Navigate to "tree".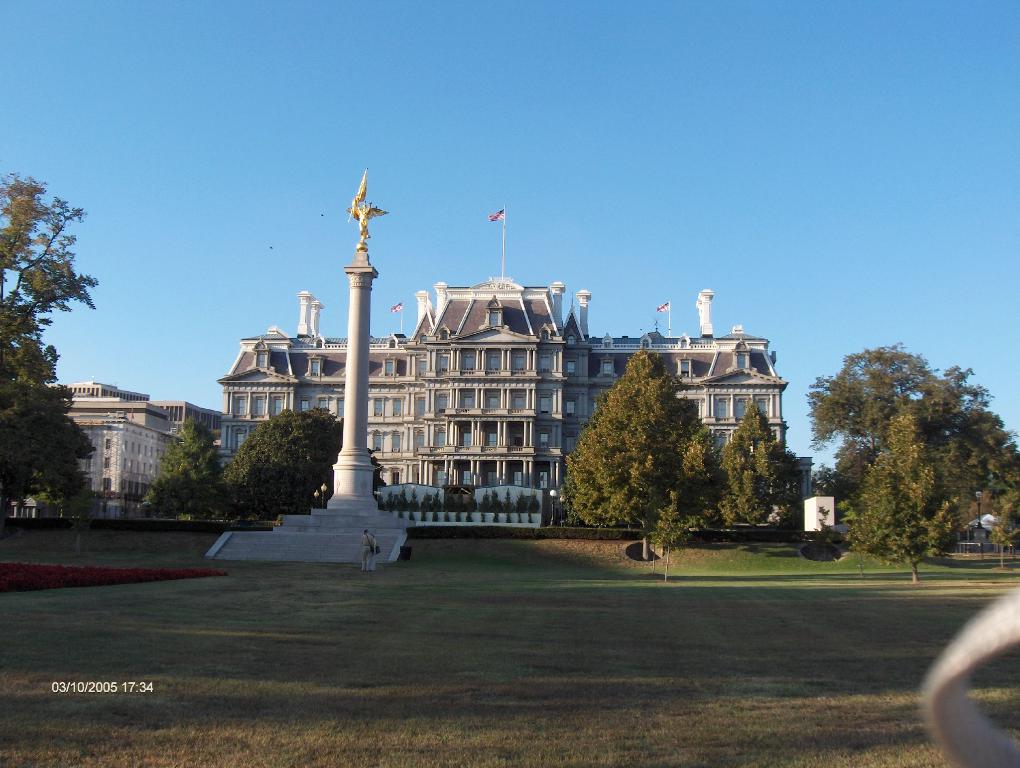
Navigation target: (x1=797, y1=343, x2=1015, y2=587).
